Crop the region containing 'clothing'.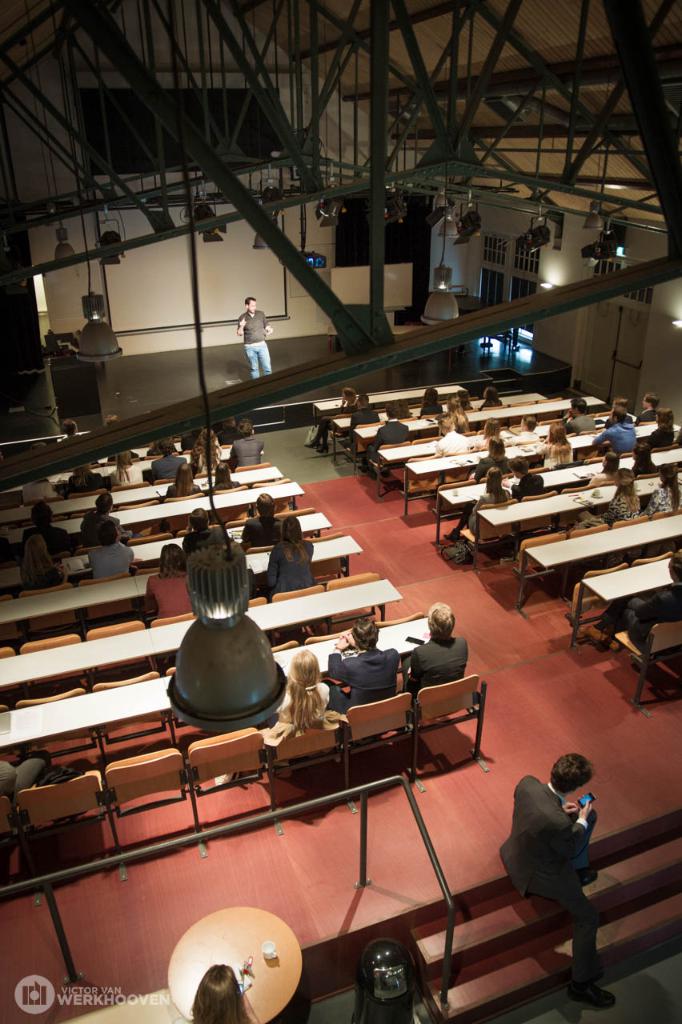
Crop region: detection(271, 549, 322, 590).
